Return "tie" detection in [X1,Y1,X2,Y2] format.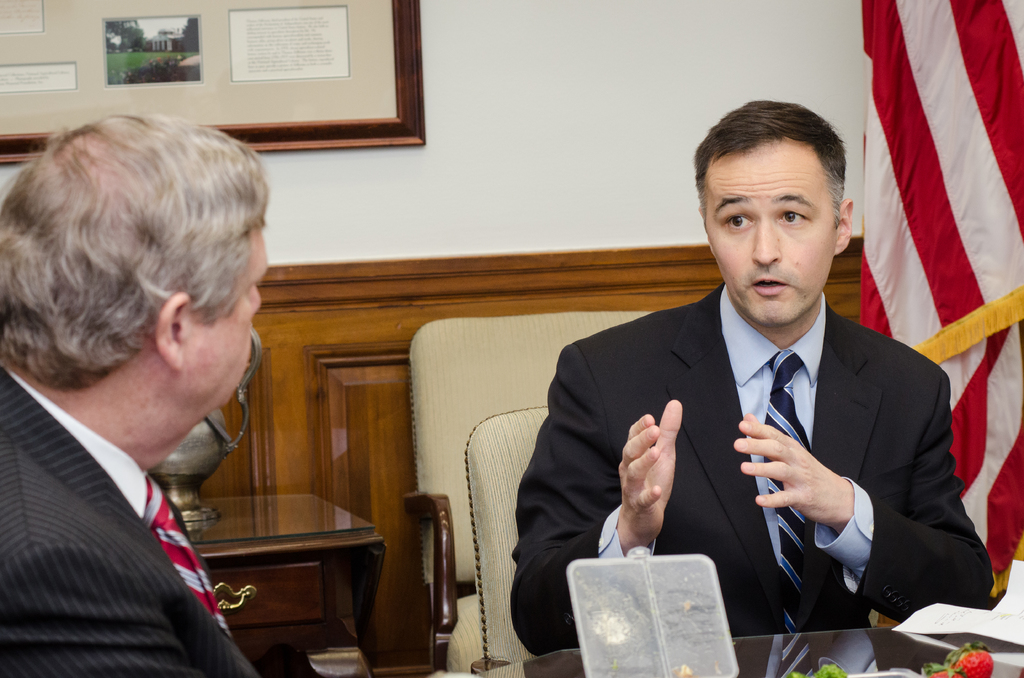
[760,350,822,631].
